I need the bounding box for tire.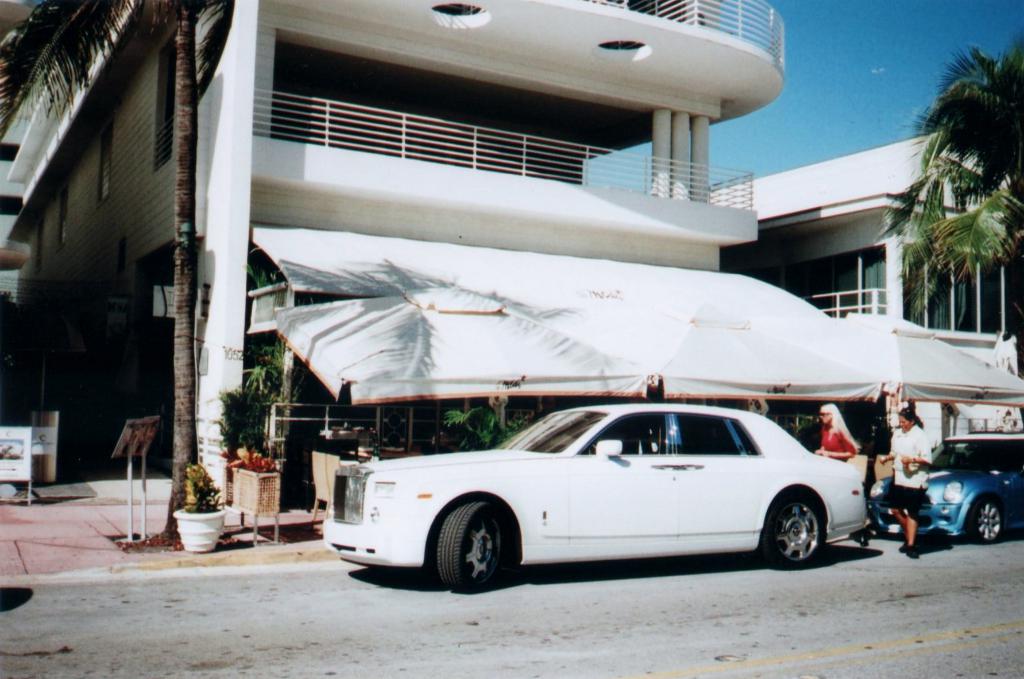
Here it is: select_region(963, 500, 1008, 544).
